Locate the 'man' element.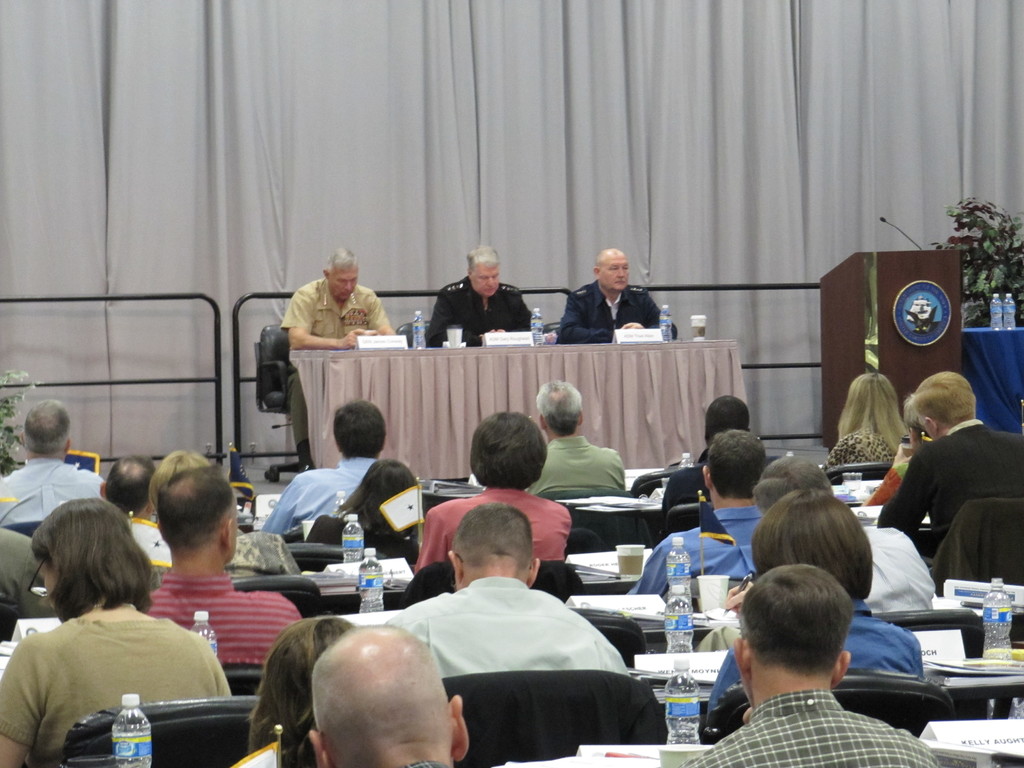
Element bbox: box=[278, 247, 396, 468].
